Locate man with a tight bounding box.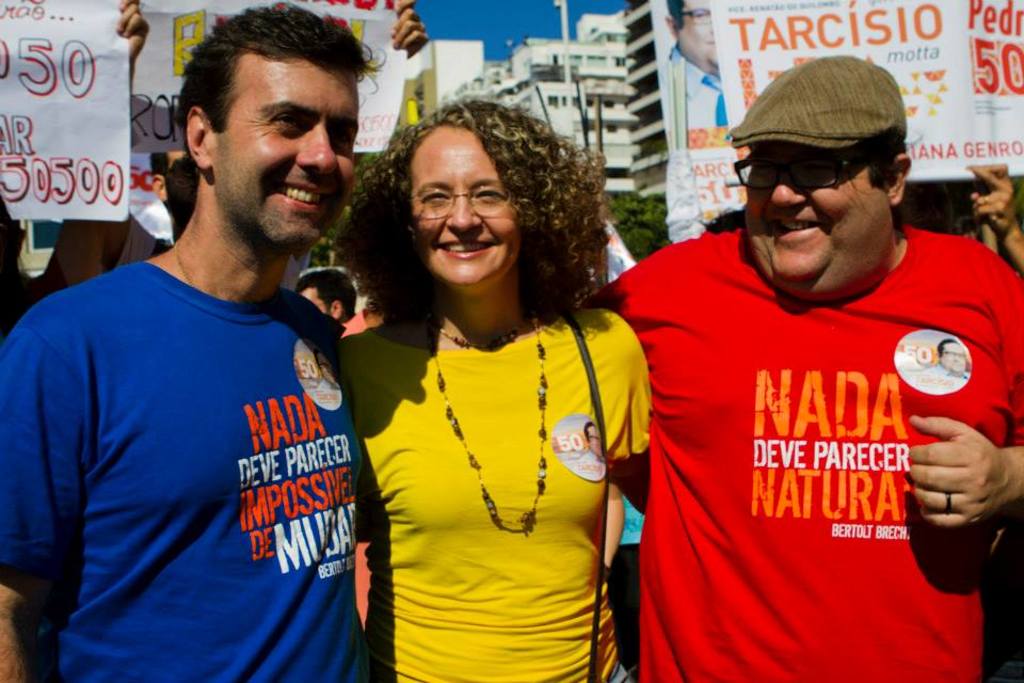
rect(17, 14, 401, 682).
